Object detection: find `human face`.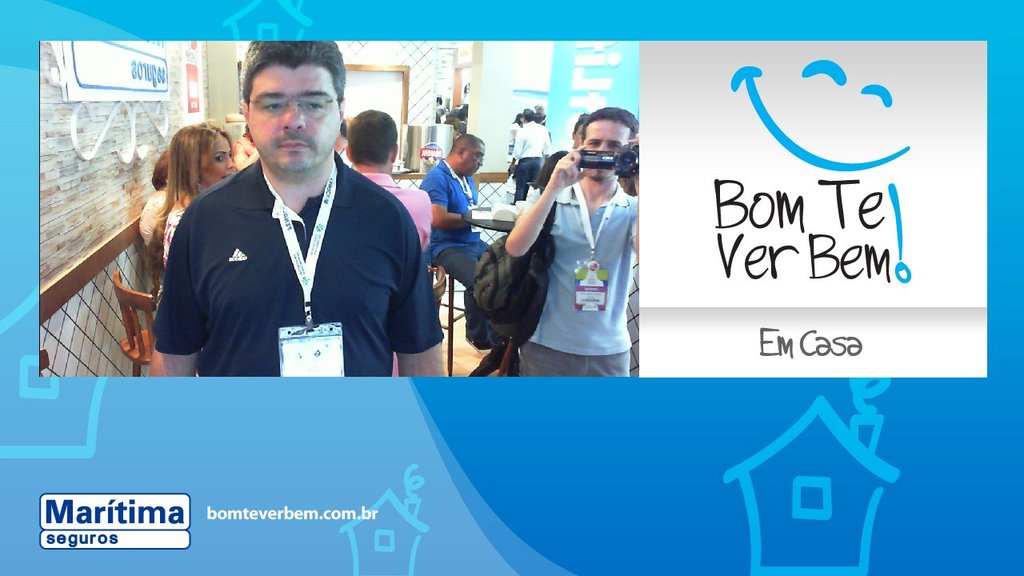
{"left": 250, "top": 59, "right": 339, "bottom": 176}.
